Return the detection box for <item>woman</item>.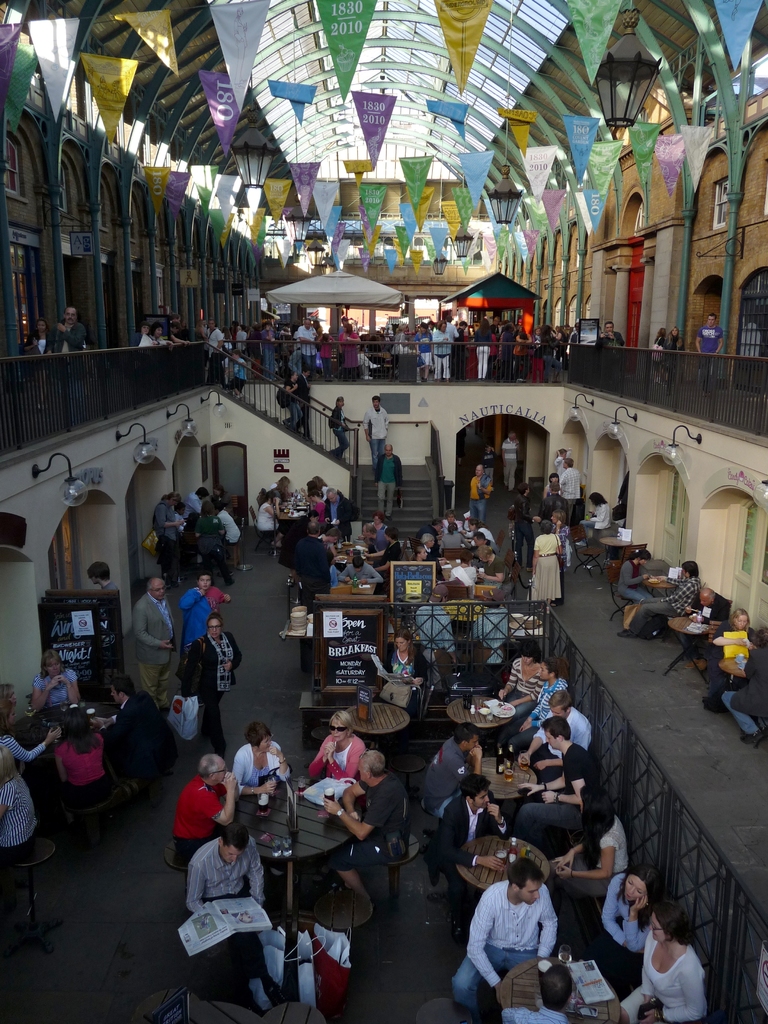
[x1=599, y1=863, x2=664, y2=986].
